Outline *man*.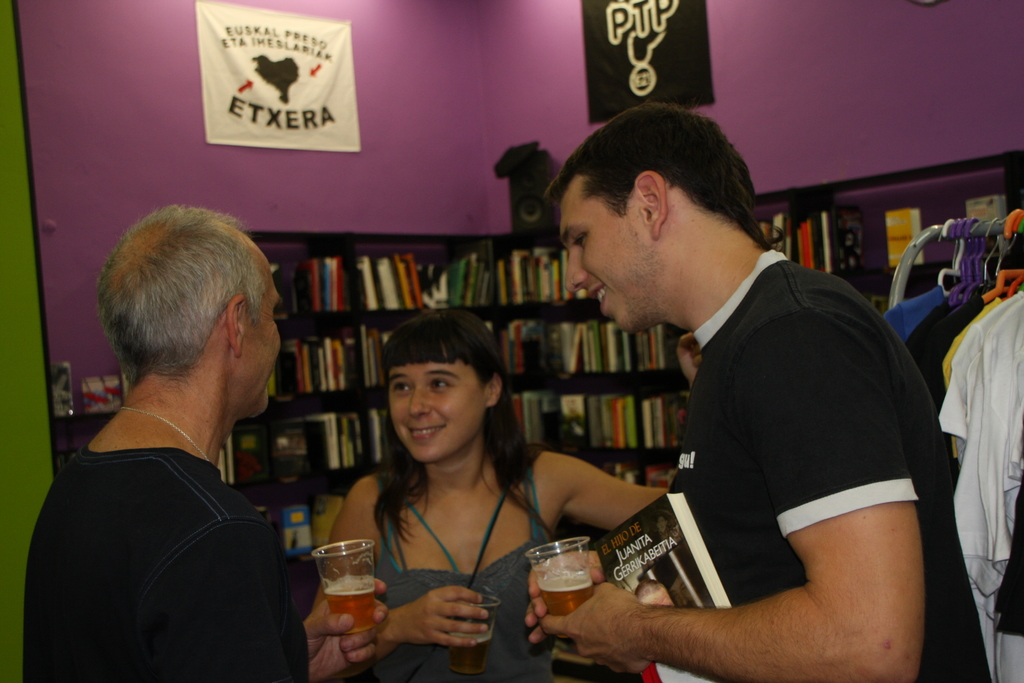
Outline: [x1=507, y1=119, x2=961, y2=677].
